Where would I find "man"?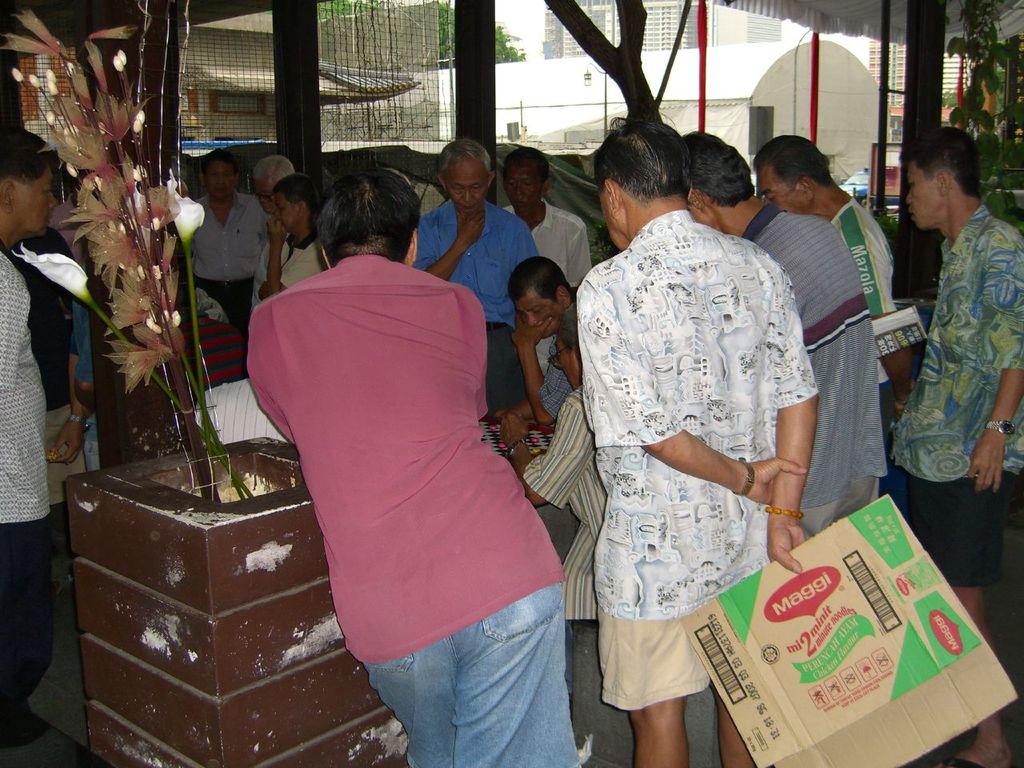
At locate(193, 154, 259, 342).
